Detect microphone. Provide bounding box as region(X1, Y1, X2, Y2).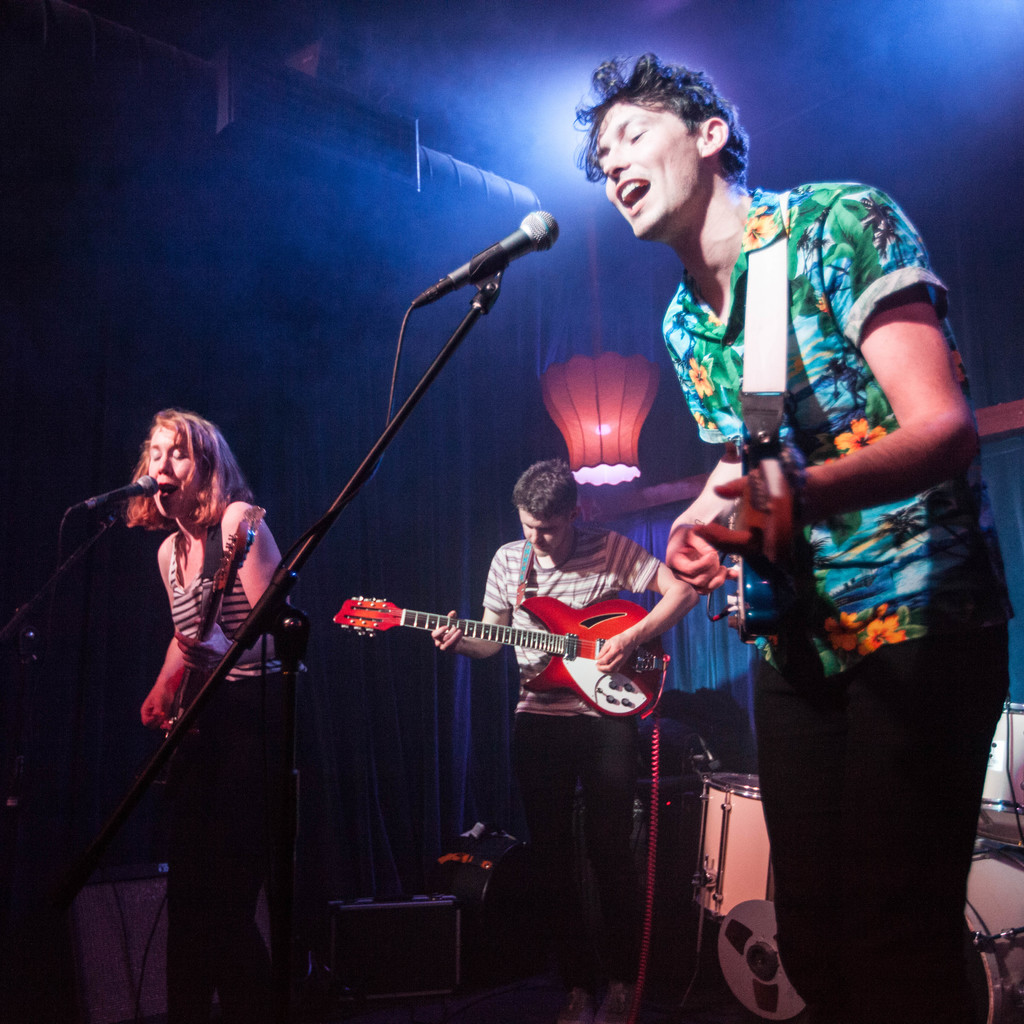
region(65, 476, 156, 518).
